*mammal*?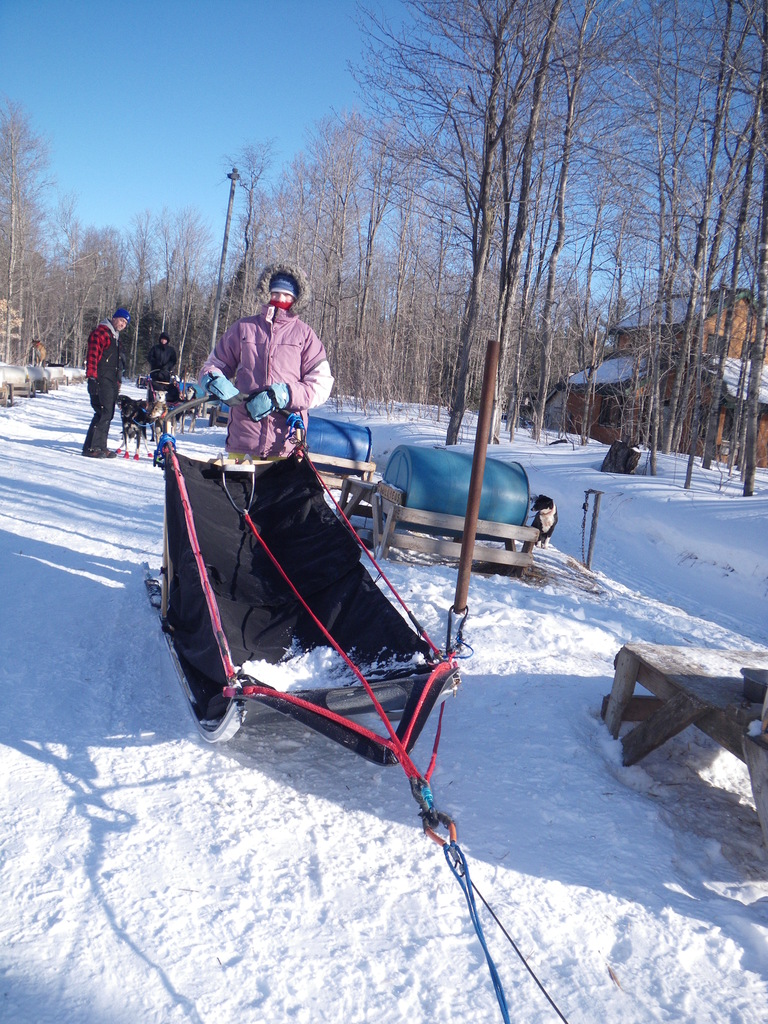
x1=529, y1=495, x2=559, y2=546
